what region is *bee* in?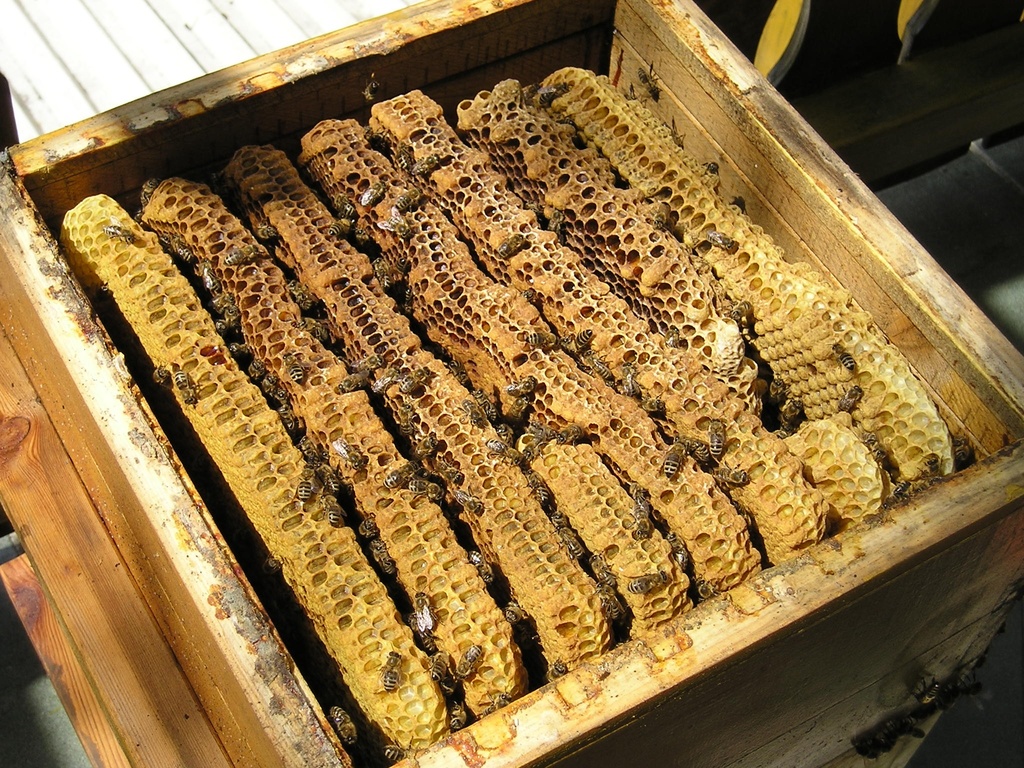
<bbox>324, 494, 339, 529</bbox>.
